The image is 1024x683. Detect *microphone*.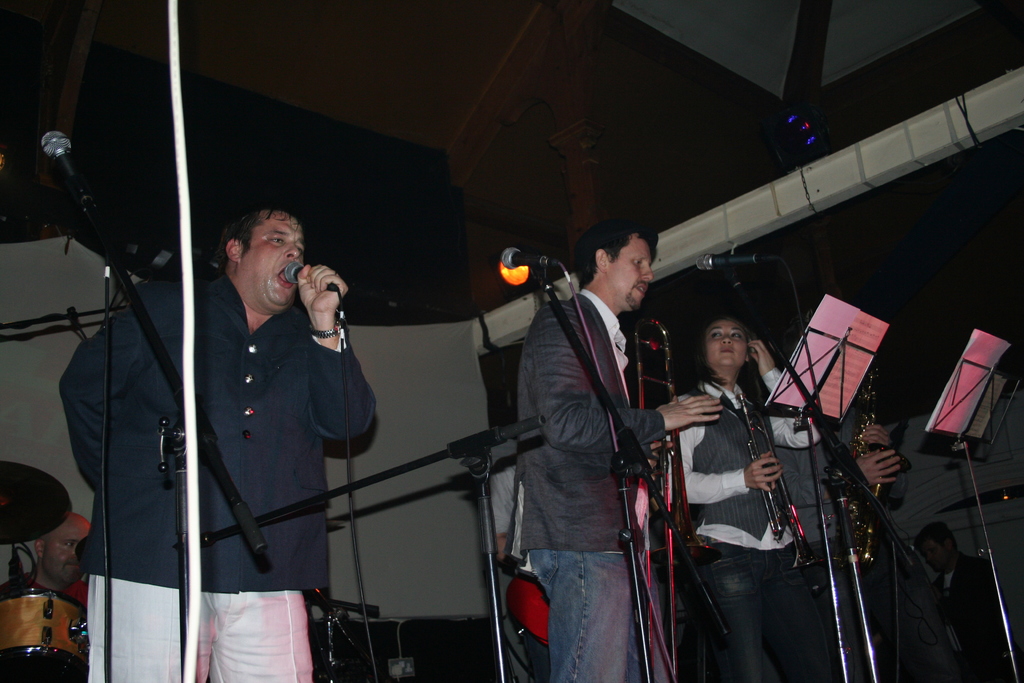
Detection: 691/248/772/280.
